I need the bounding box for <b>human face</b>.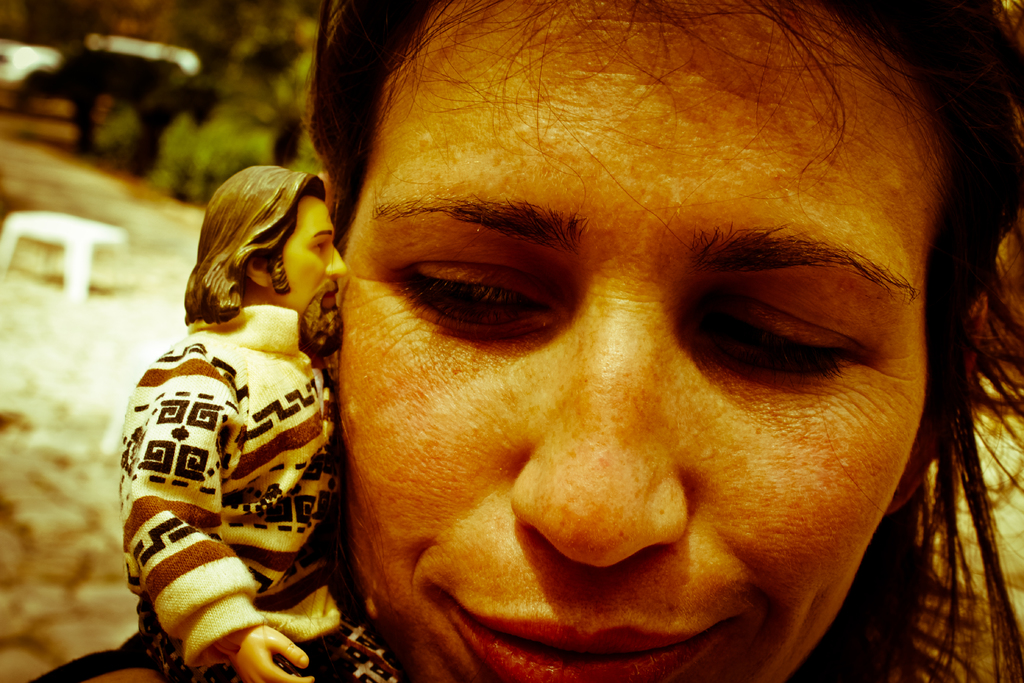
Here it is: l=276, t=194, r=349, b=347.
